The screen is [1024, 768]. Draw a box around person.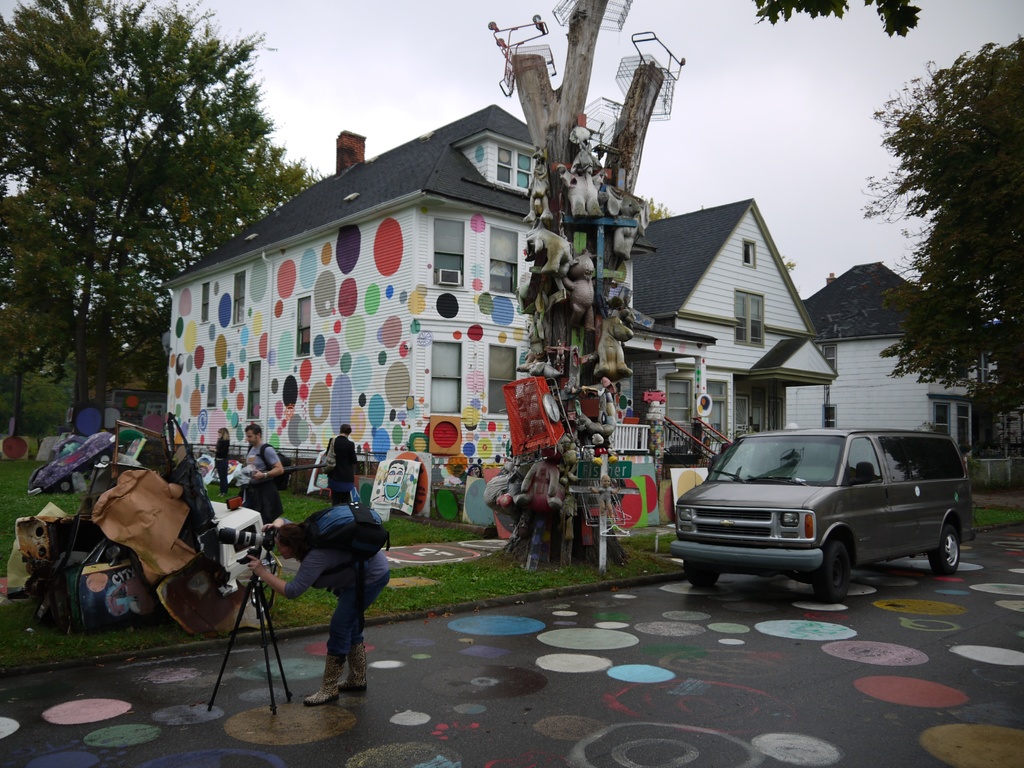
[232, 425, 285, 524].
